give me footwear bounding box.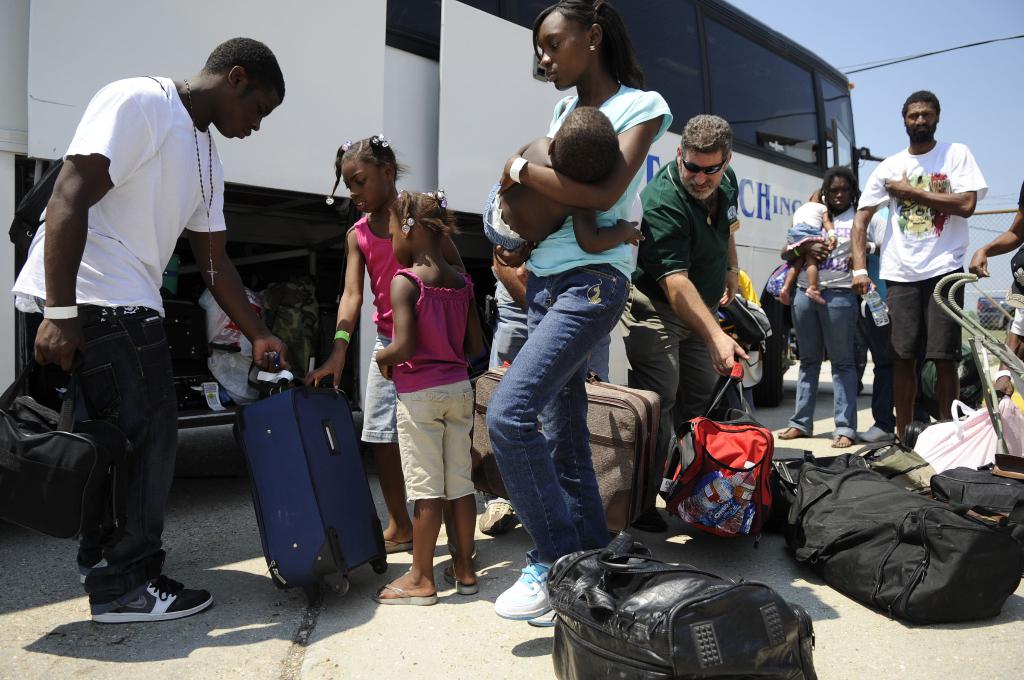
{"x1": 628, "y1": 505, "x2": 674, "y2": 537}.
